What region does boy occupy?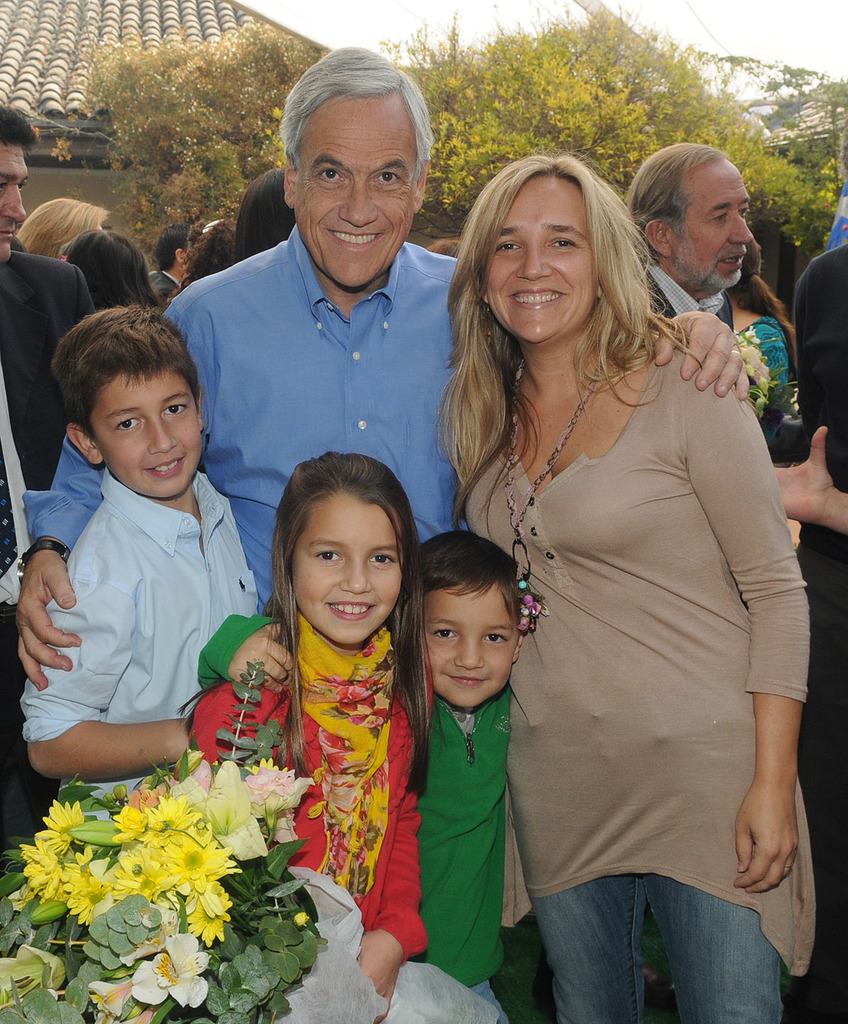
BBox(186, 543, 524, 1007).
